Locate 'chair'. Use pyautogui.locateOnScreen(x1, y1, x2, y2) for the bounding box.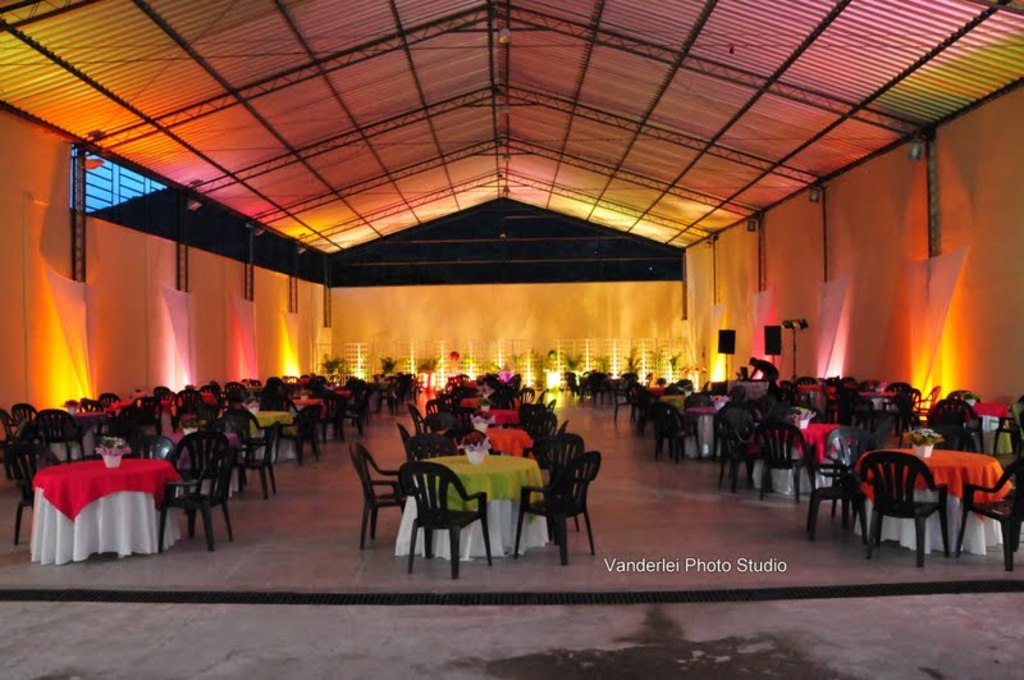
pyautogui.locateOnScreen(152, 446, 238, 555).
